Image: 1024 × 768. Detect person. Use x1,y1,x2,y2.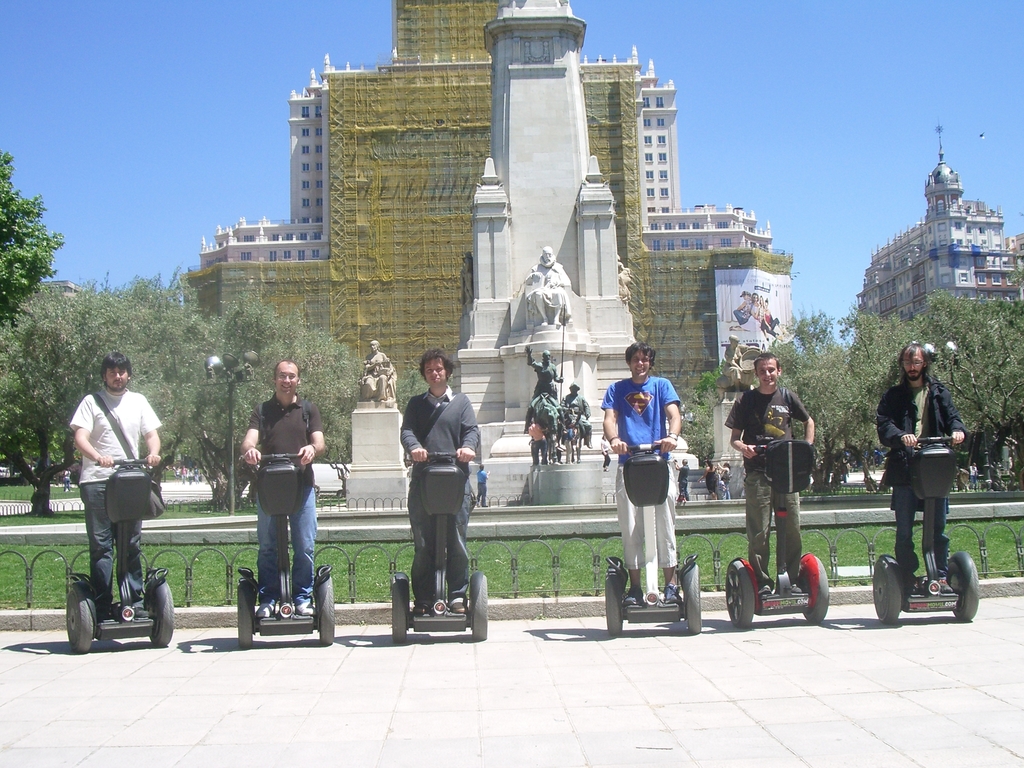
719,462,732,486.
